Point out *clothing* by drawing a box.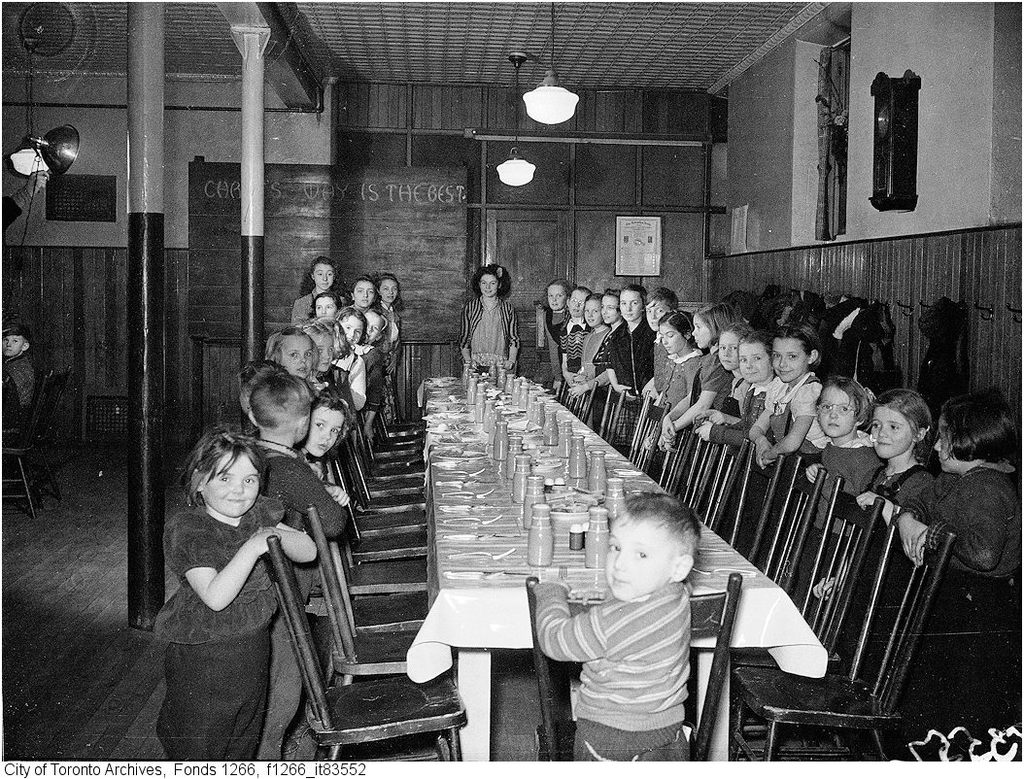
detection(457, 289, 520, 374).
